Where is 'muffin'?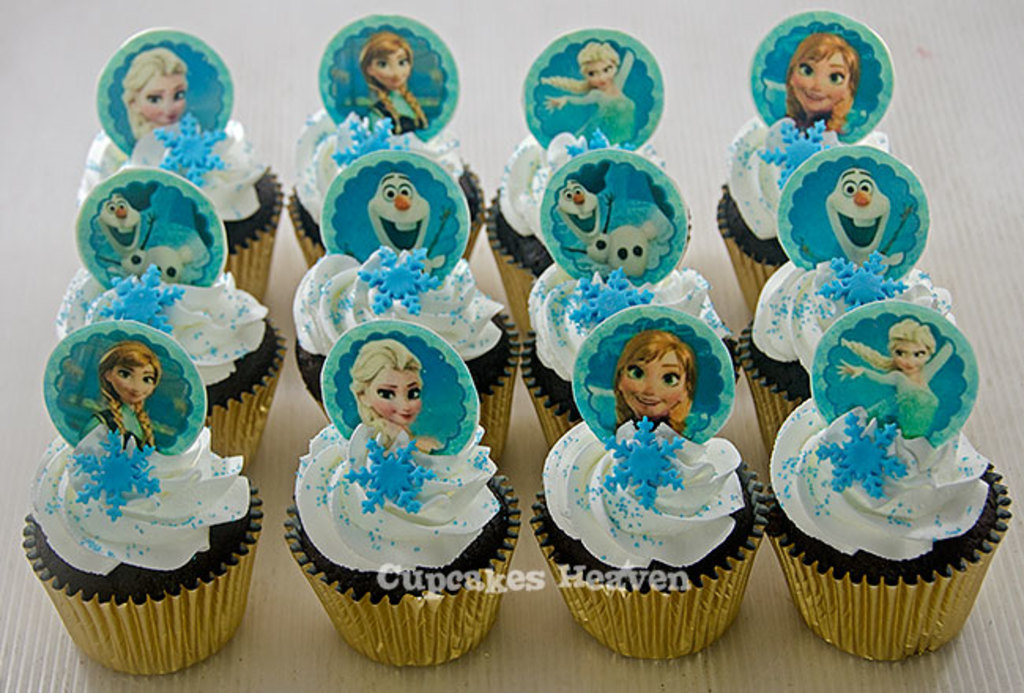
x1=284, y1=11, x2=488, y2=269.
